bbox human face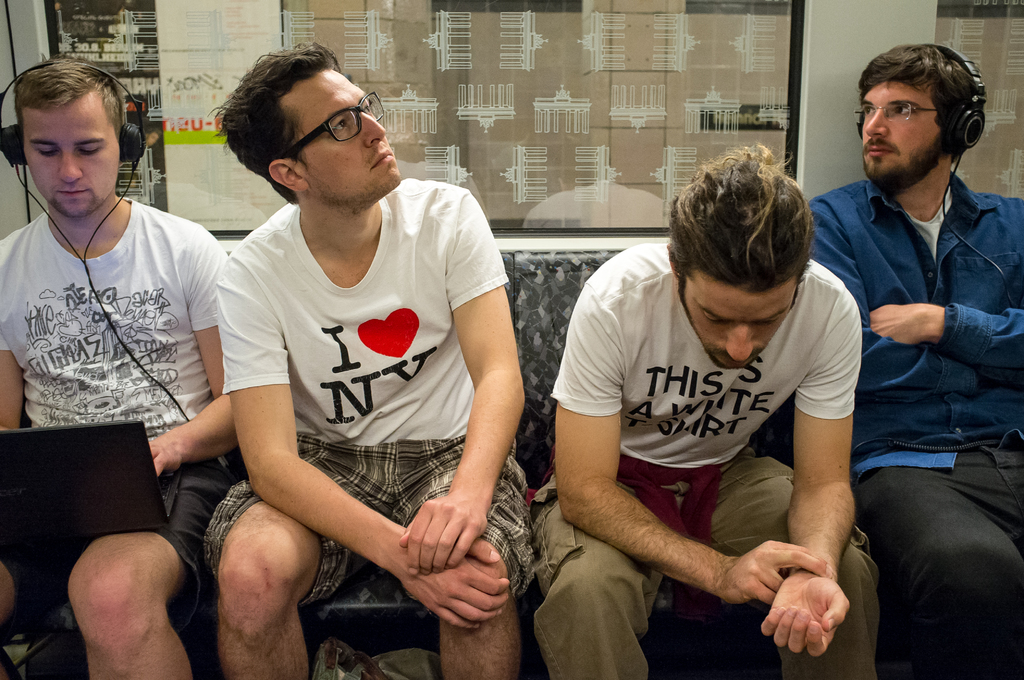
(x1=685, y1=271, x2=795, y2=370)
